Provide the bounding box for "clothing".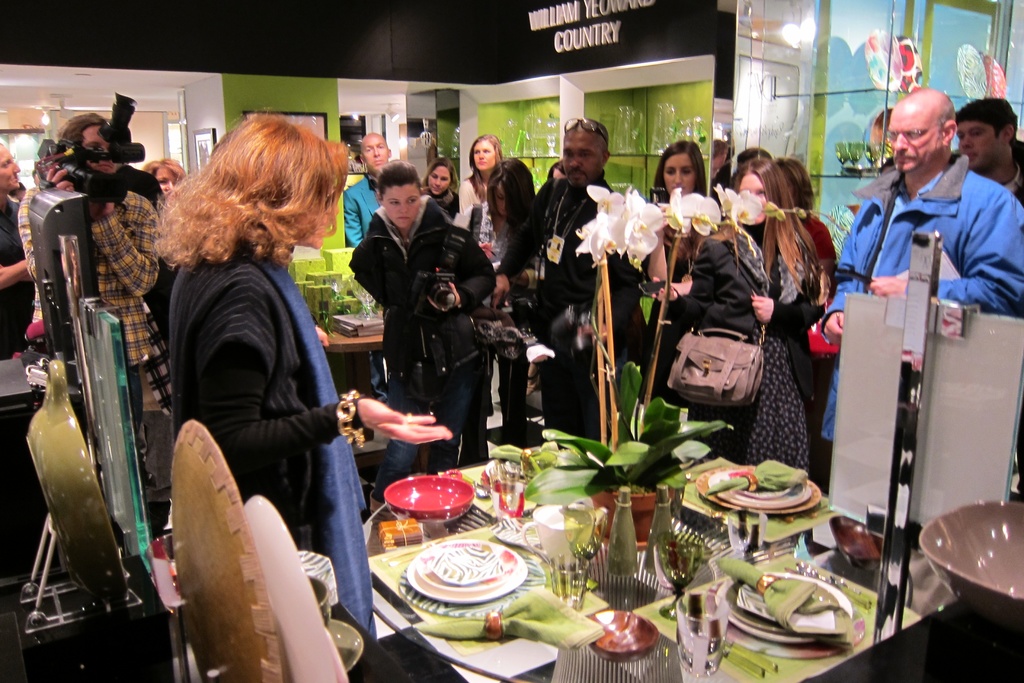
bbox(22, 195, 159, 360).
